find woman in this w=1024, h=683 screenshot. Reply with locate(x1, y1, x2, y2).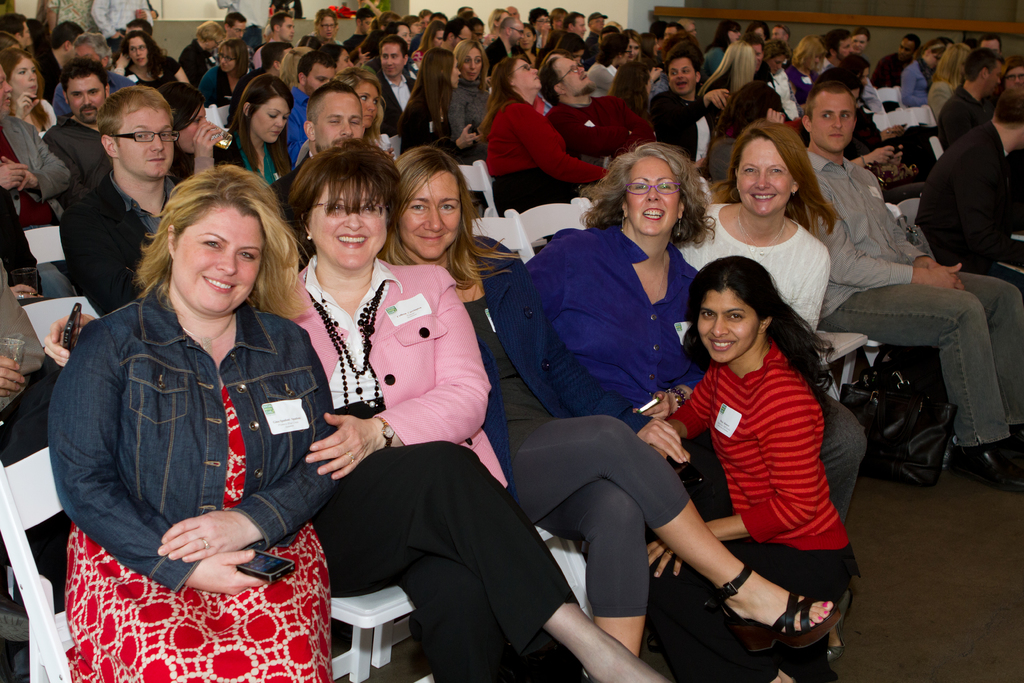
locate(173, 22, 225, 82).
